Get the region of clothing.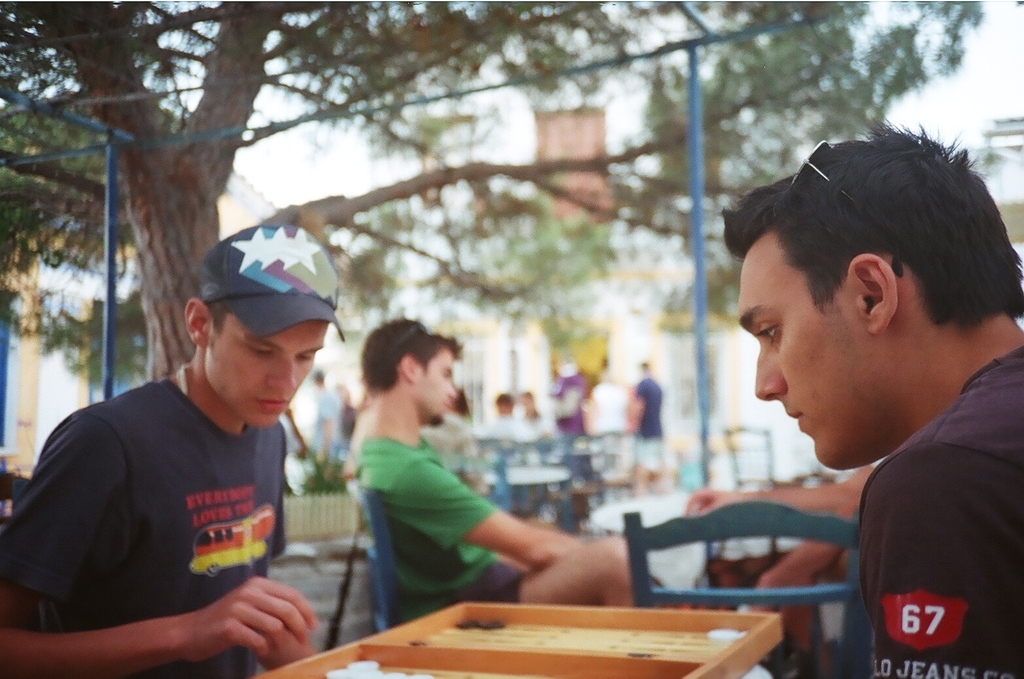
detection(881, 339, 1023, 678).
